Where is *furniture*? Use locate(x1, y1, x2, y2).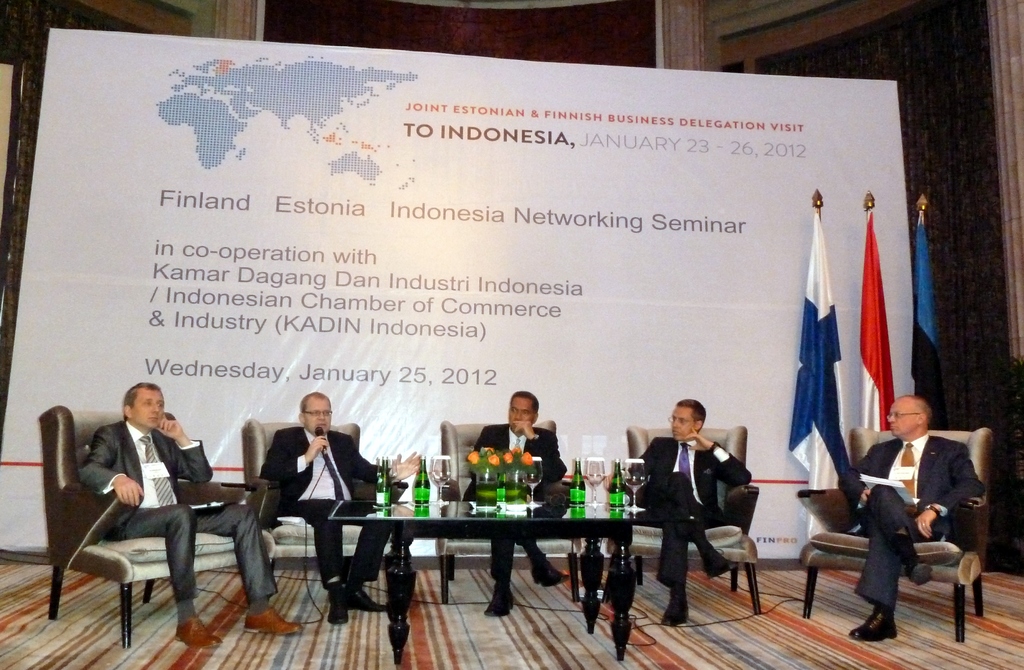
locate(604, 423, 763, 612).
